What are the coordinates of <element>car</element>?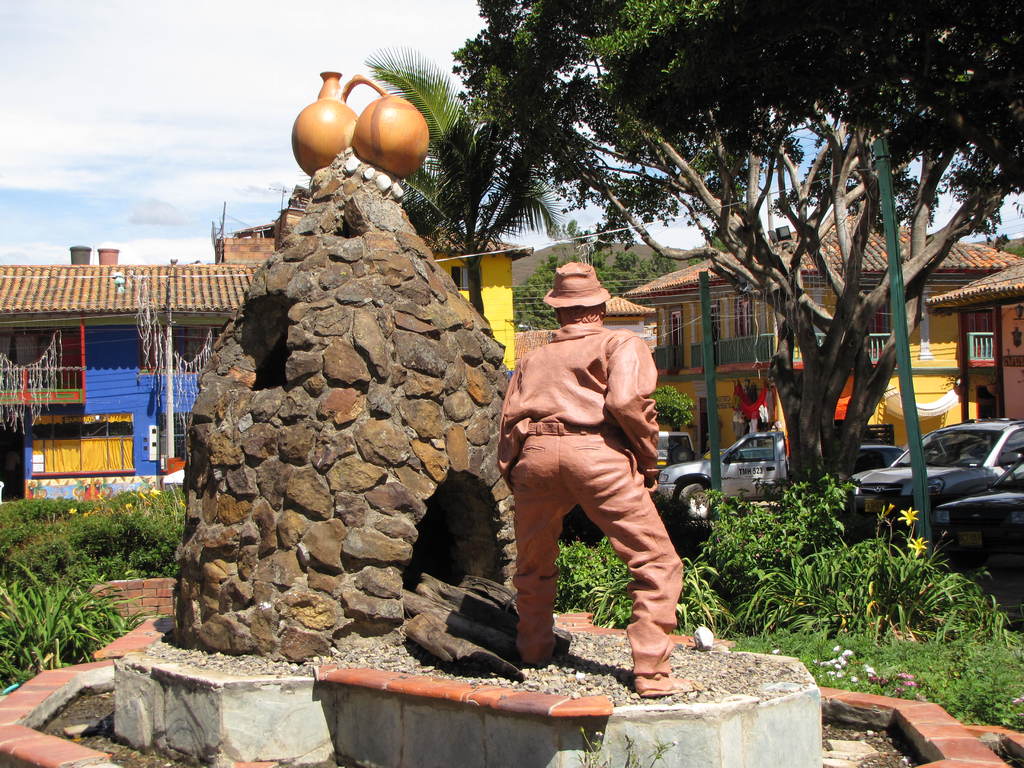
{"x1": 854, "y1": 437, "x2": 899, "y2": 474}.
